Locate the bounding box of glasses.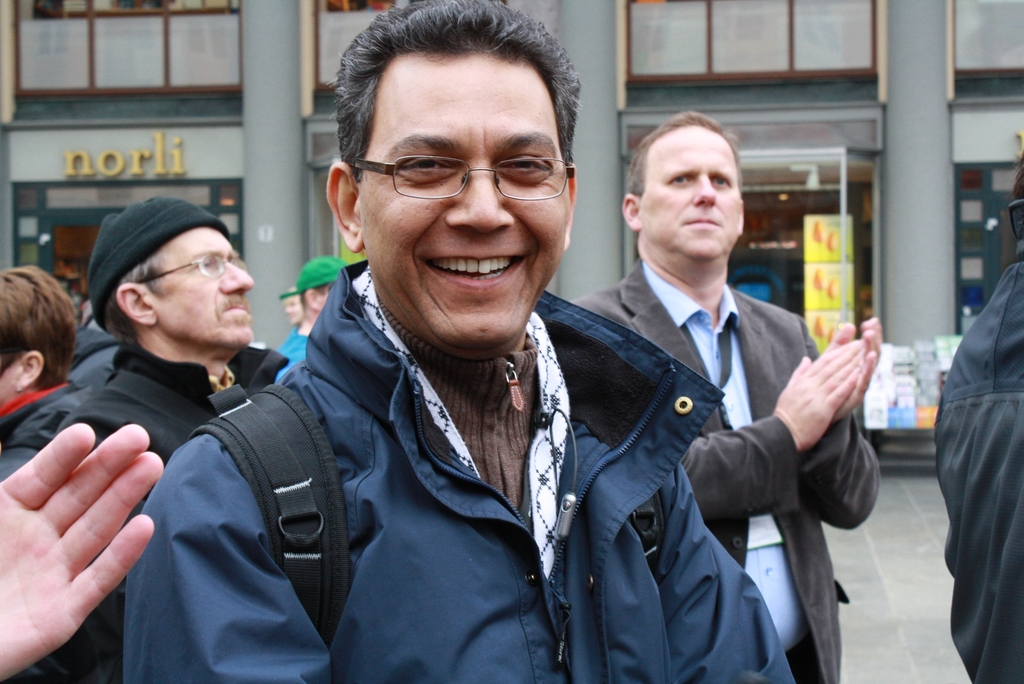
Bounding box: 350, 156, 573, 203.
